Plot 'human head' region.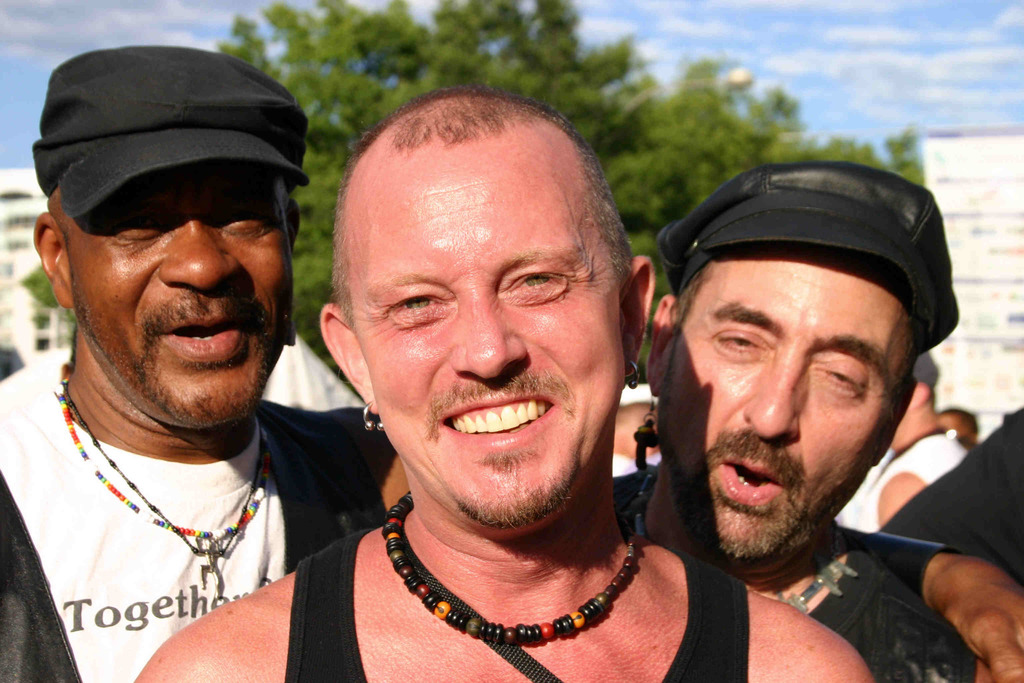
Plotted at {"left": 26, "top": 39, "right": 339, "bottom": 440}.
